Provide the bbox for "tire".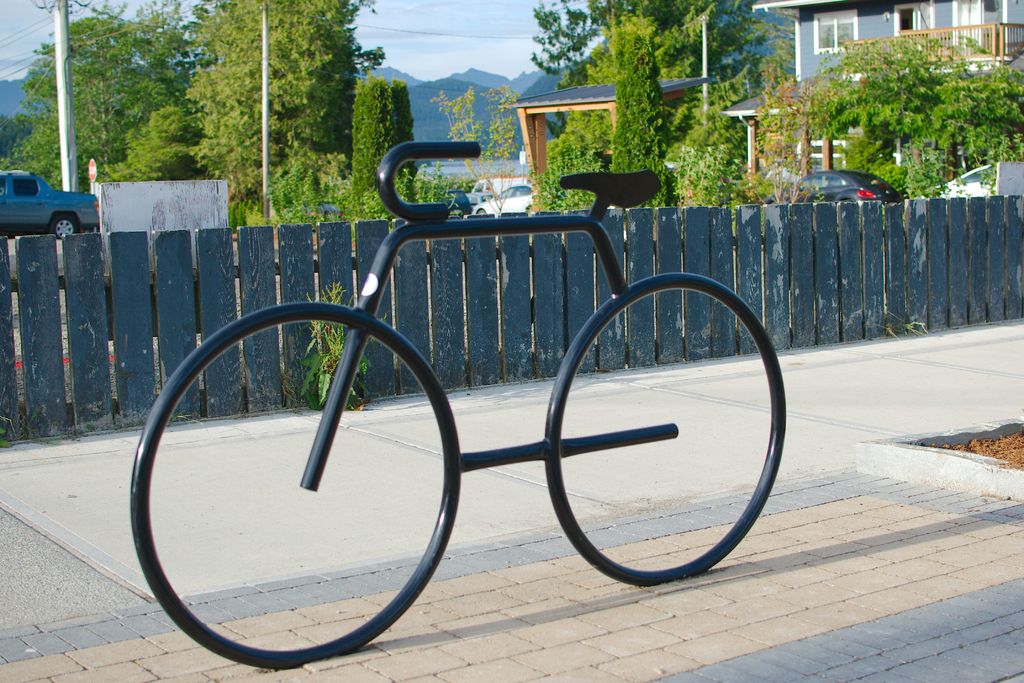
[126, 298, 457, 671].
